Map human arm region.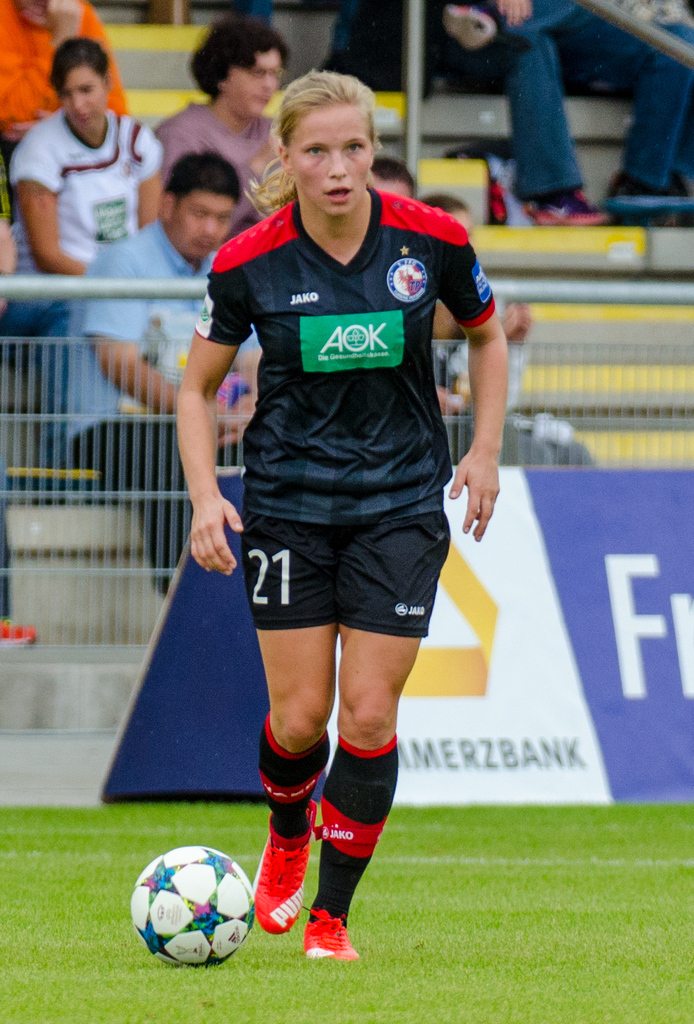
Mapped to left=0, top=0, right=85, bottom=131.
